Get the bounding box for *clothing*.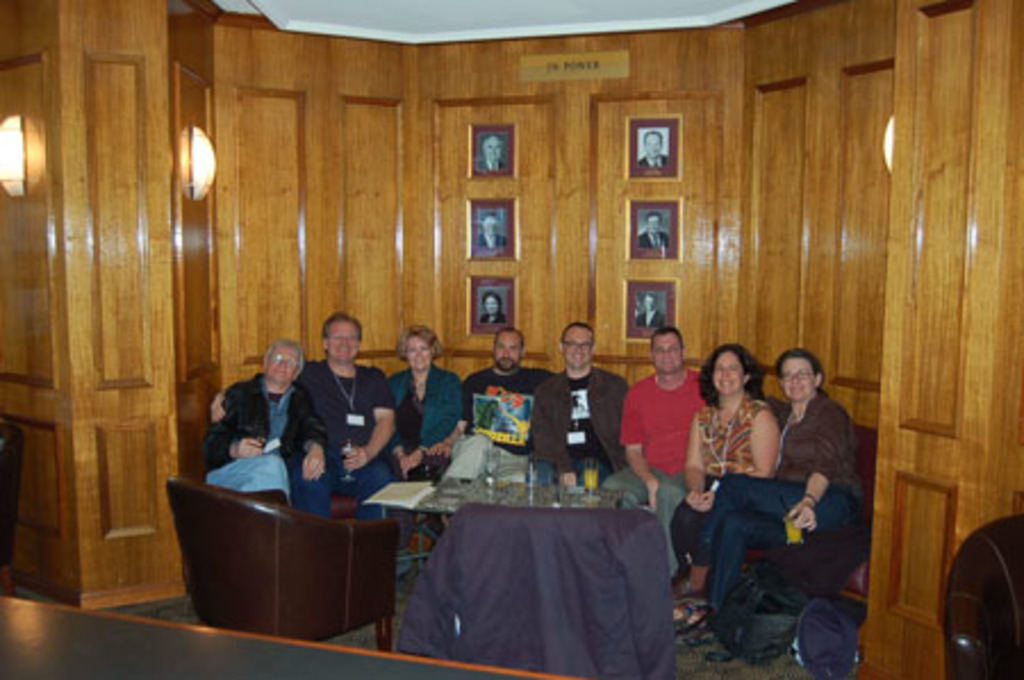
[x1=676, y1=391, x2=787, y2=564].
